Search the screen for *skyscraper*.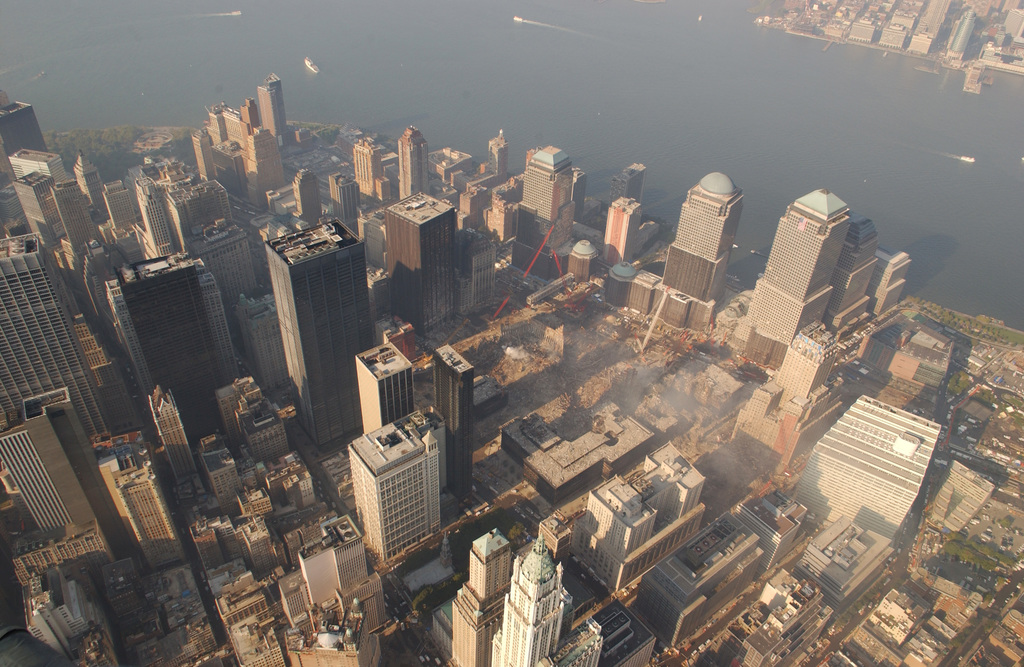
Found at box(263, 541, 417, 666).
